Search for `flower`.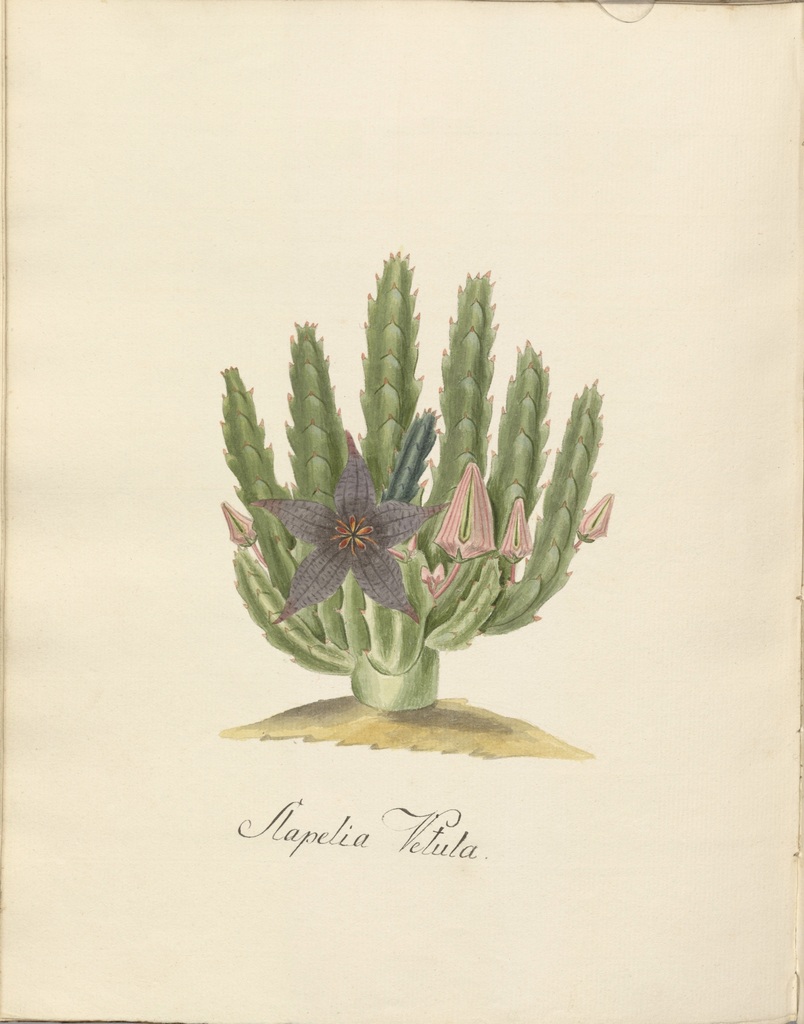
Found at 244:434:447:628.
